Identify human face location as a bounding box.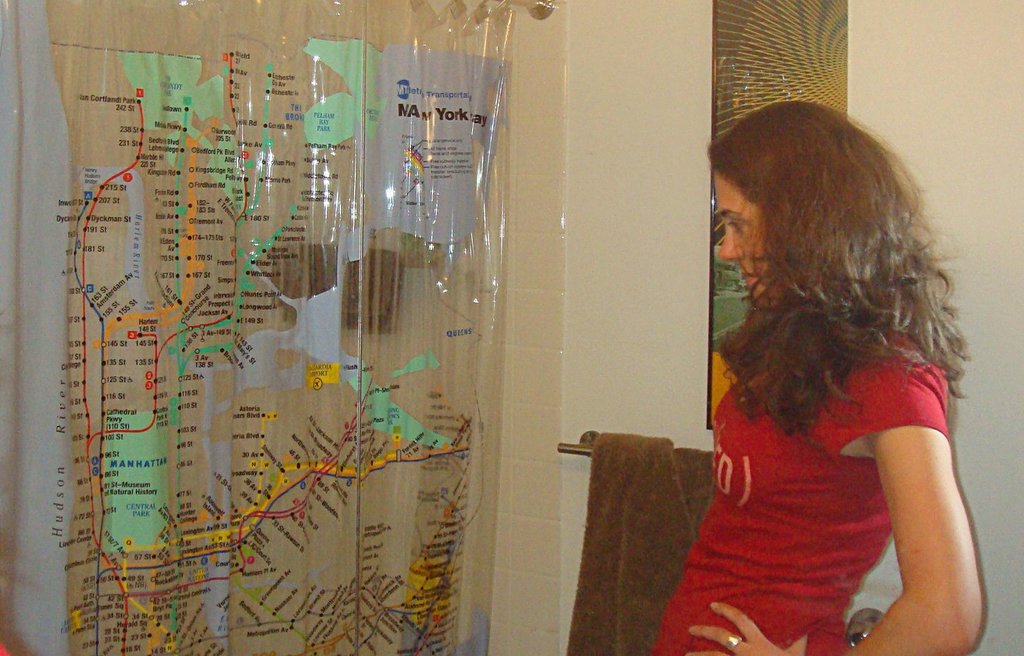
bbox(716, 170, 761, 308).
